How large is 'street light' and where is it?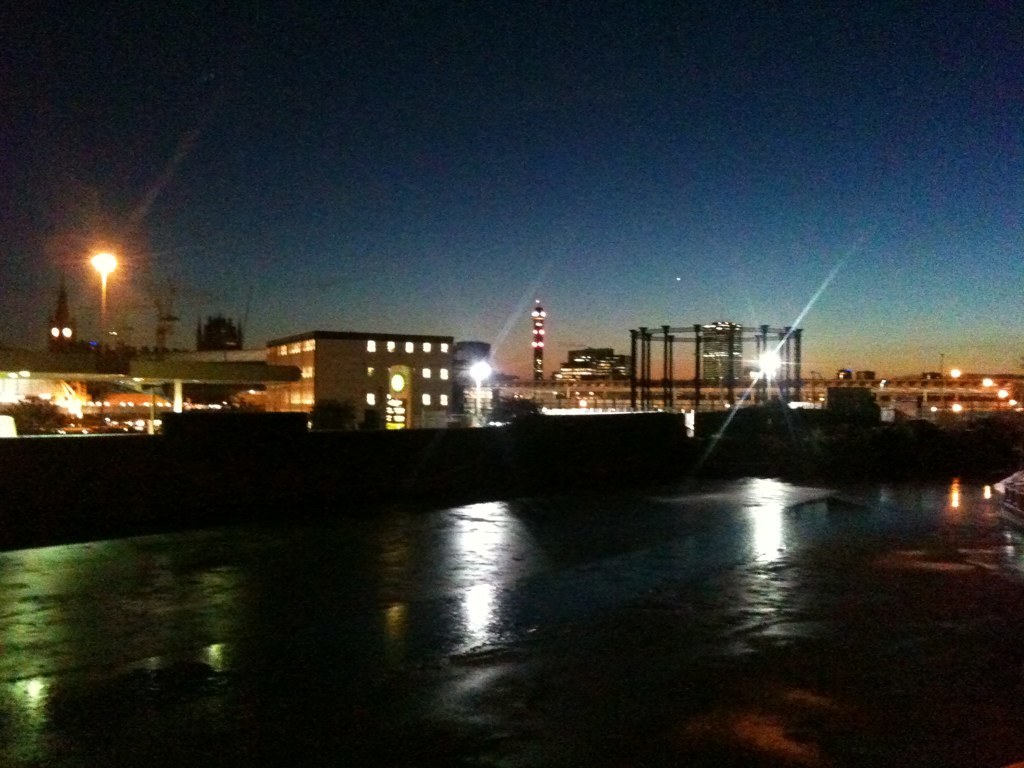
Bounding box: <box>459,351,494,421</box>.
